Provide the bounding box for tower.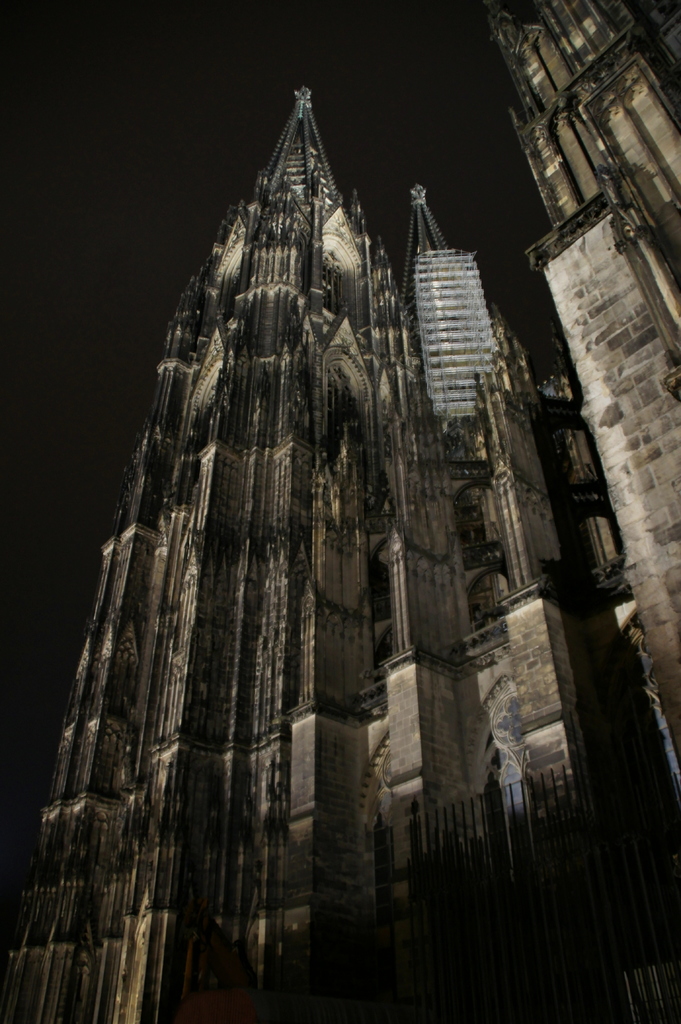
bbox(382, 180, 509, 433).
